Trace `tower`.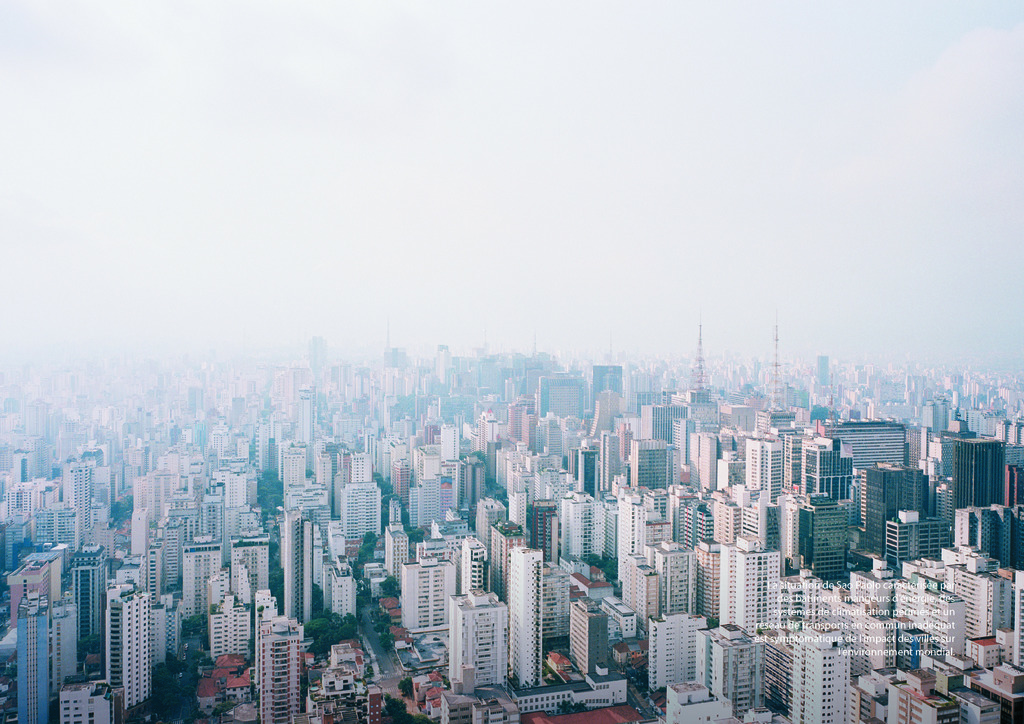
Traced to rect(566, 494, 607, 554).
